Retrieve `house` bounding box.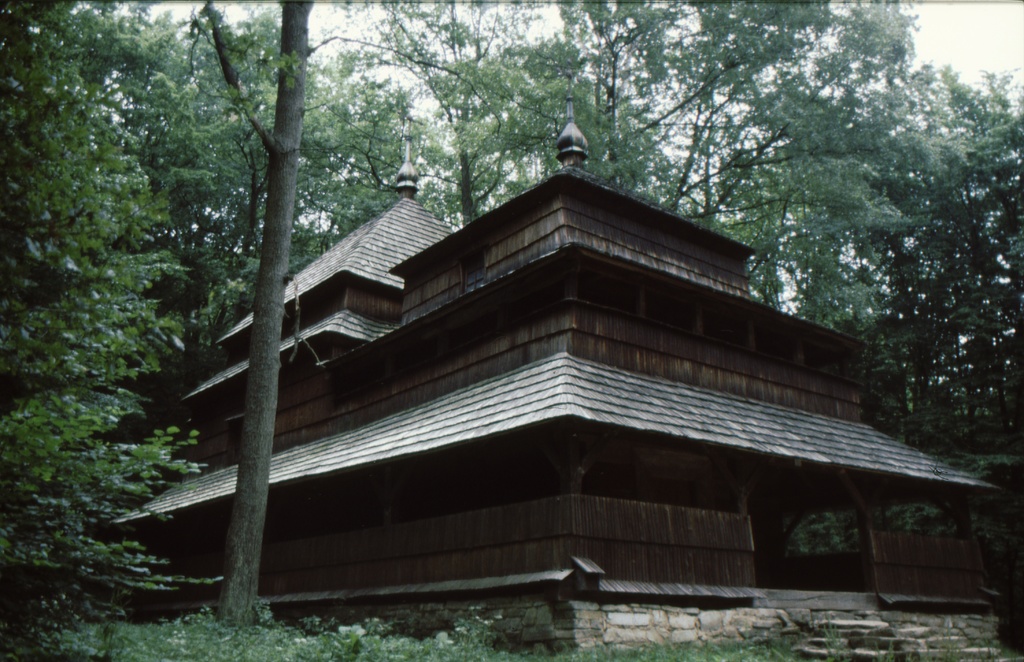
Bounding box: <box>76,110,1023,661</box>.
